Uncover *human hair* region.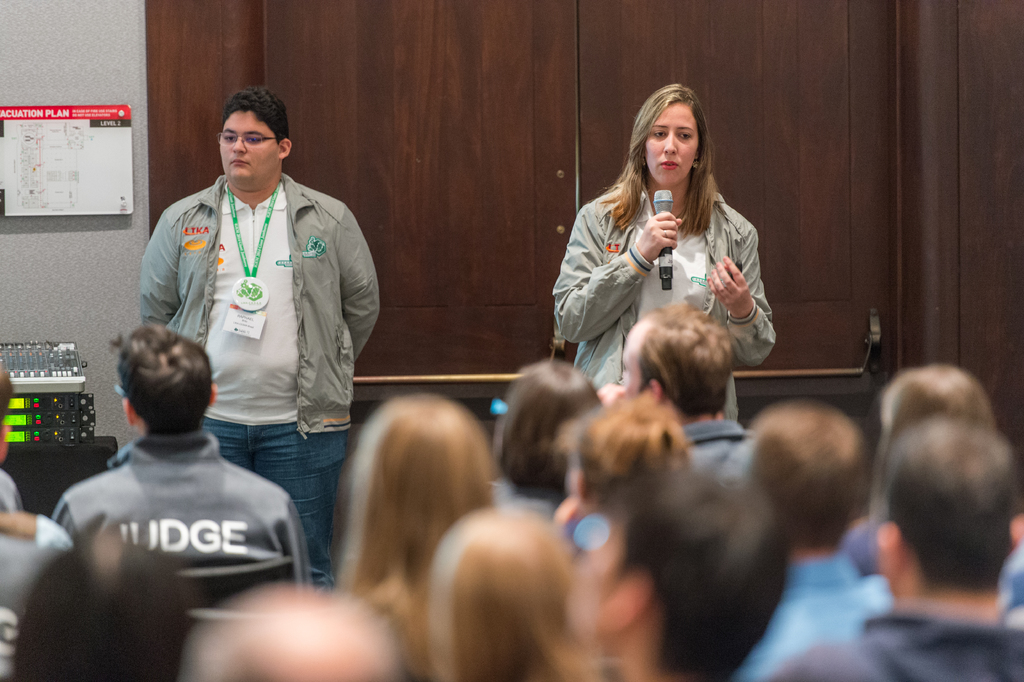
Uncovered: 114, 320, 214, 438.
